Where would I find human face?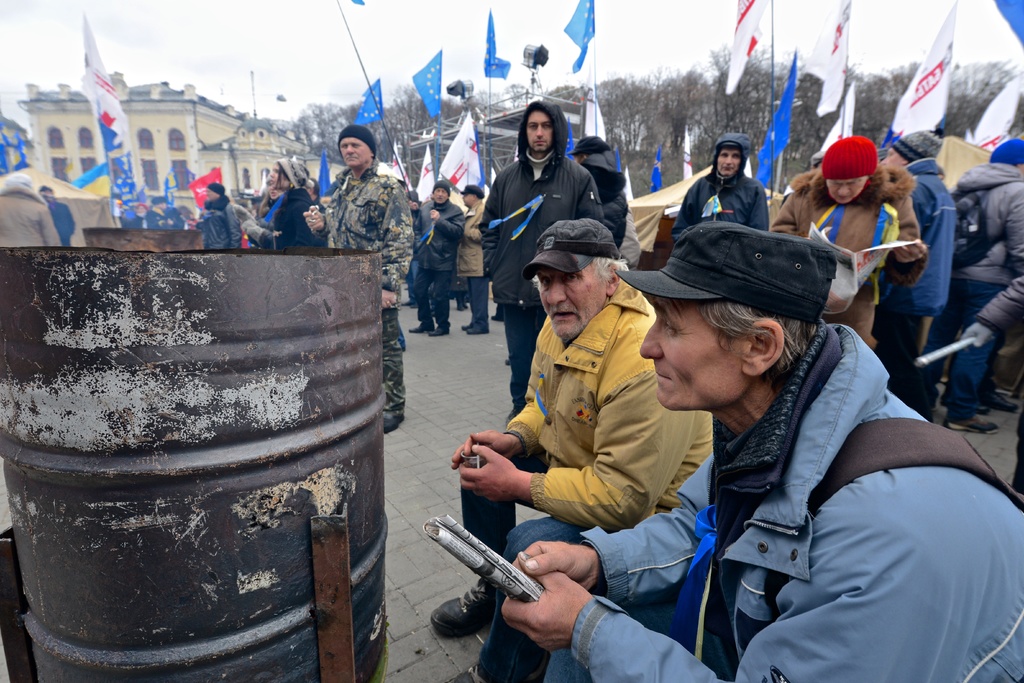
At 539, 262, 609, 340.
